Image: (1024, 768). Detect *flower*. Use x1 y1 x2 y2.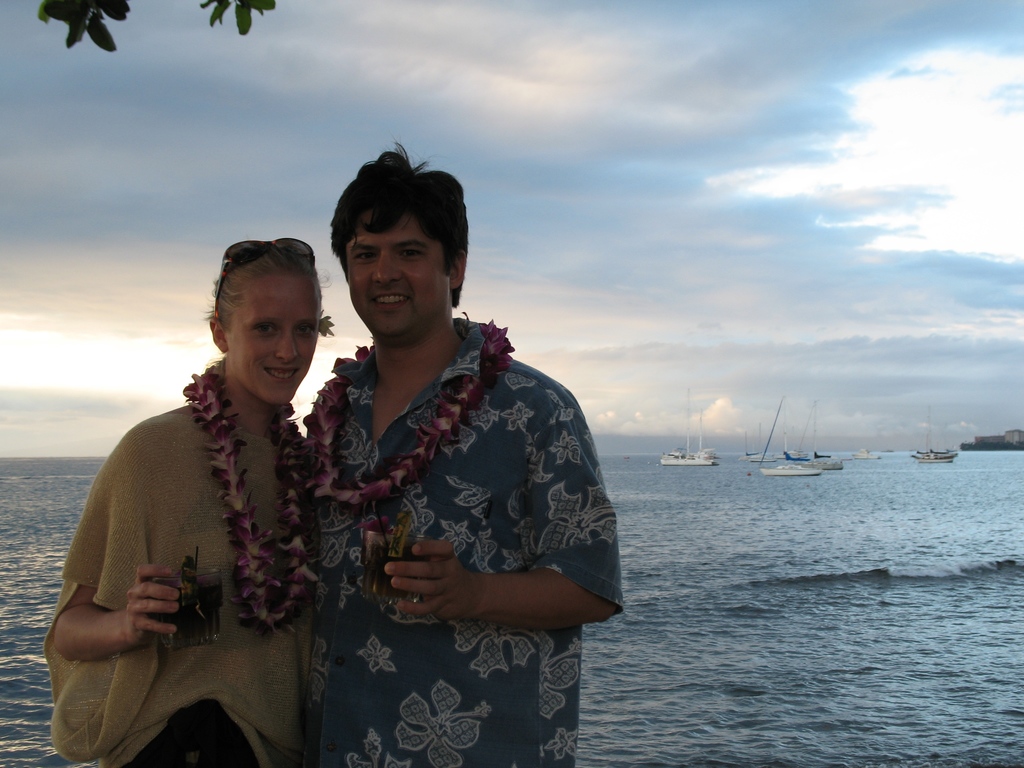
432 417 452 442.
